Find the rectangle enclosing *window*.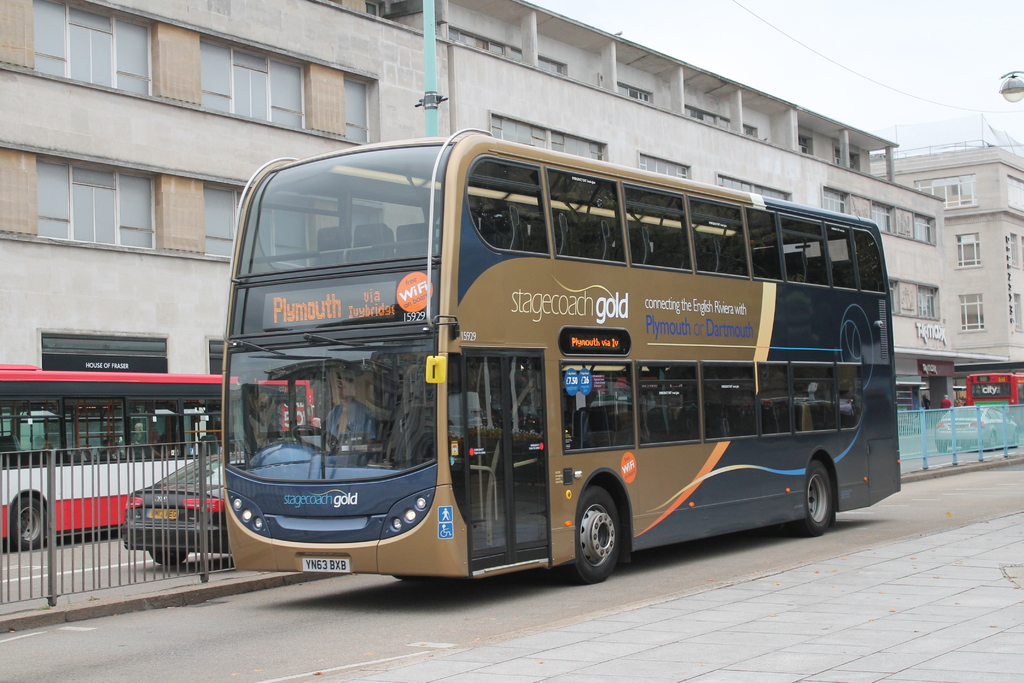
bbox(538, 56, 563, 76).
